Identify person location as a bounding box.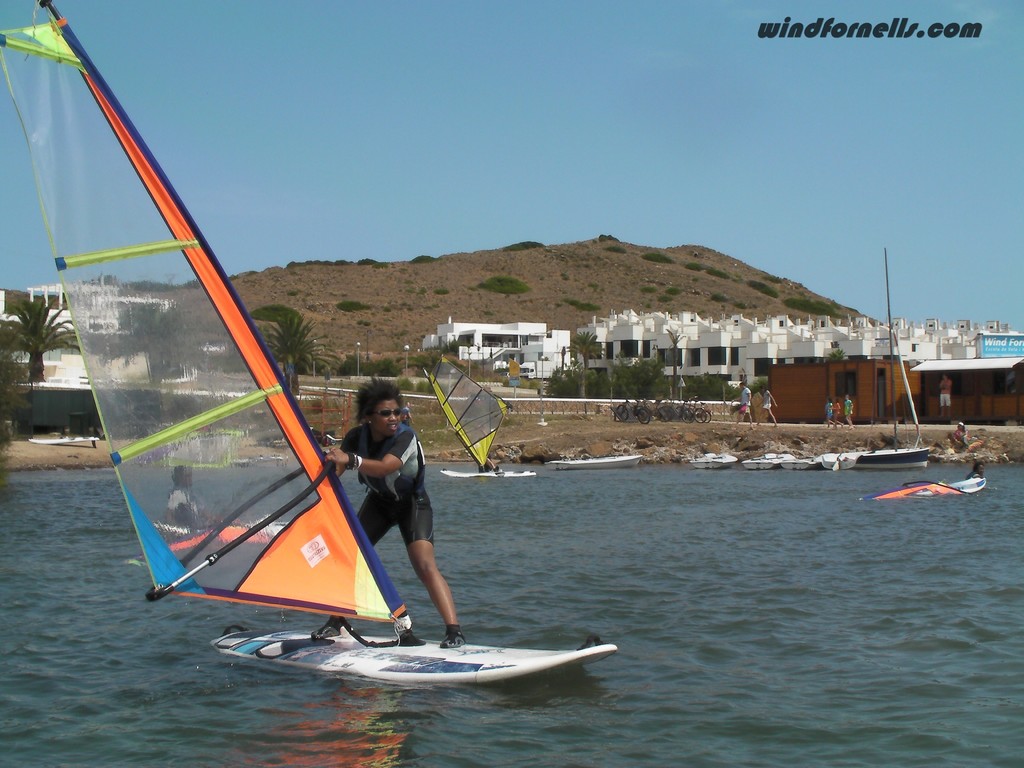
box=[759, 383, 781, 426].
